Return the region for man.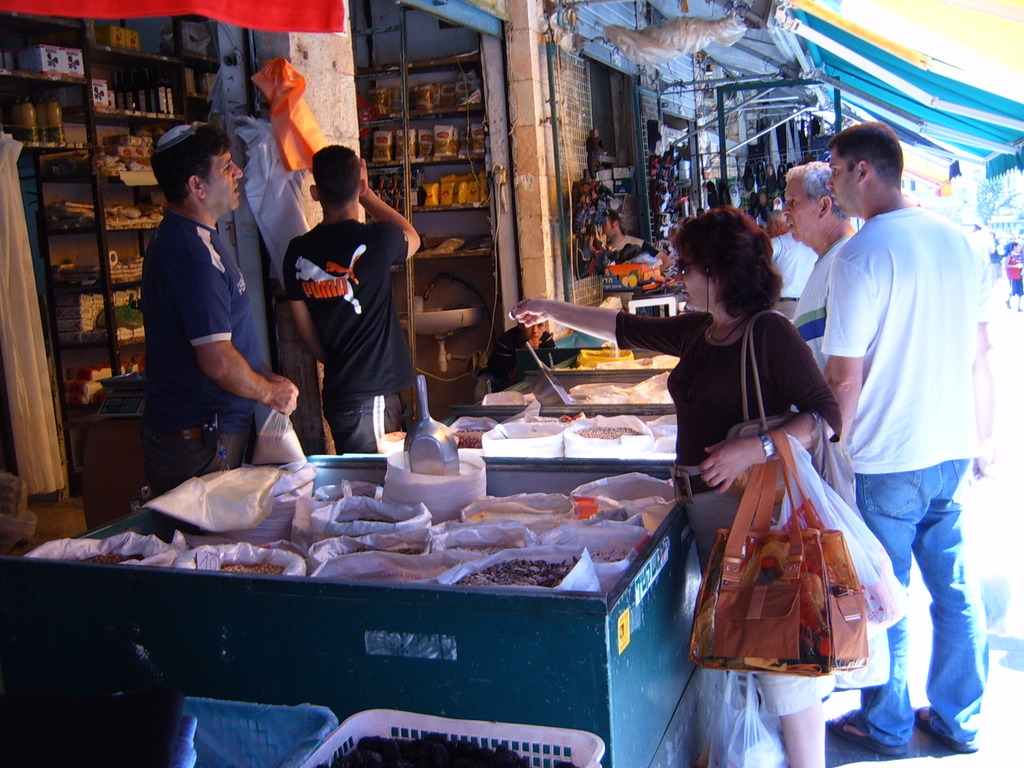
pyautogui.locateOnScreen(799, 116, 985, 767).
